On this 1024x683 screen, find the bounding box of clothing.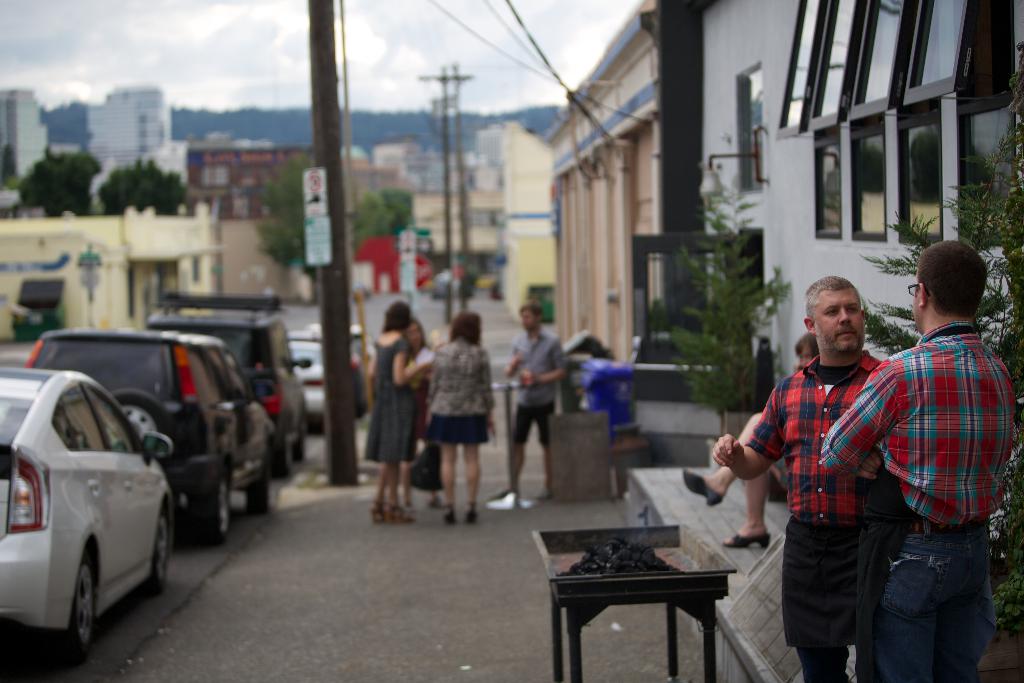
Bounding box: <box>512,331,567,445</box>.
